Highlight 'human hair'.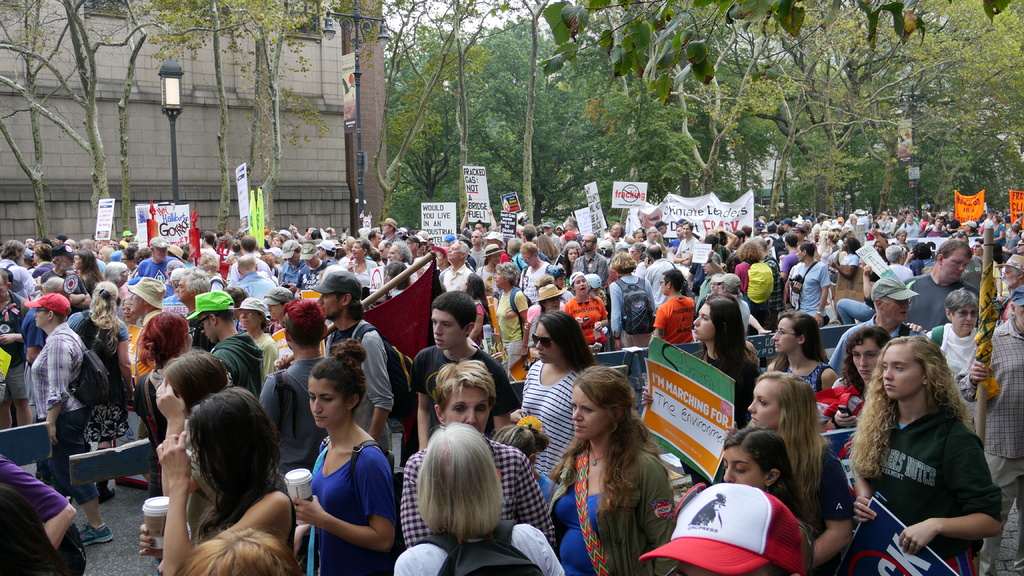
Highlighted region: Rect(495, 420, 554, 453).
